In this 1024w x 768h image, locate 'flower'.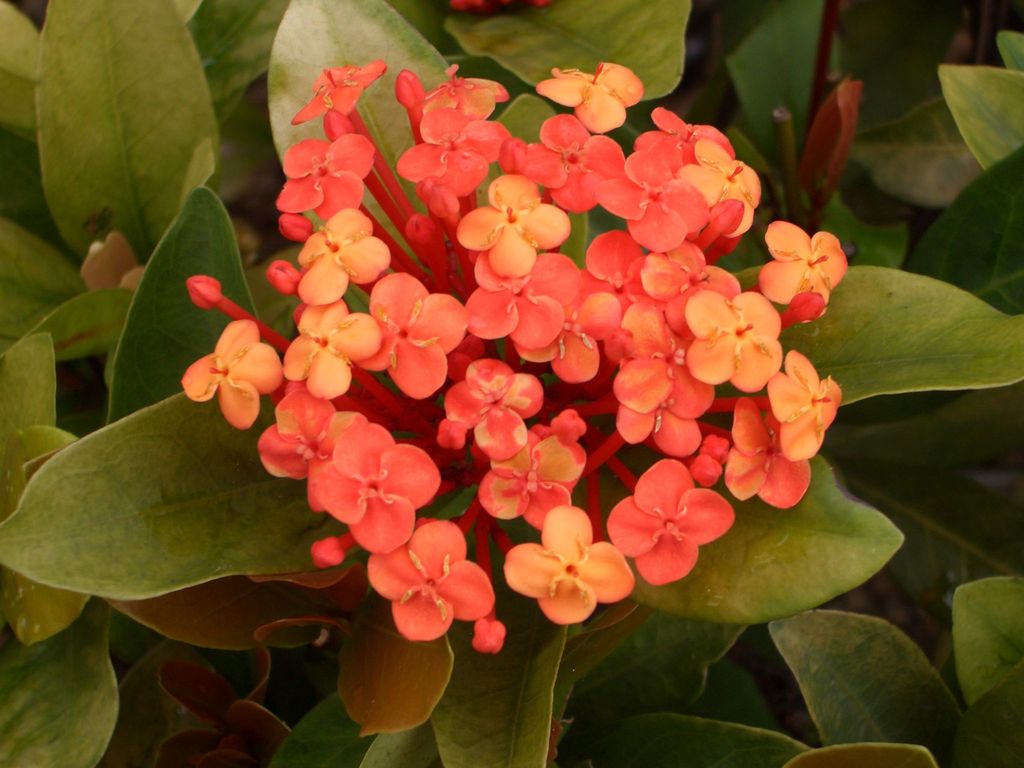
Bounding box: region(186, 63, 871, 688).
